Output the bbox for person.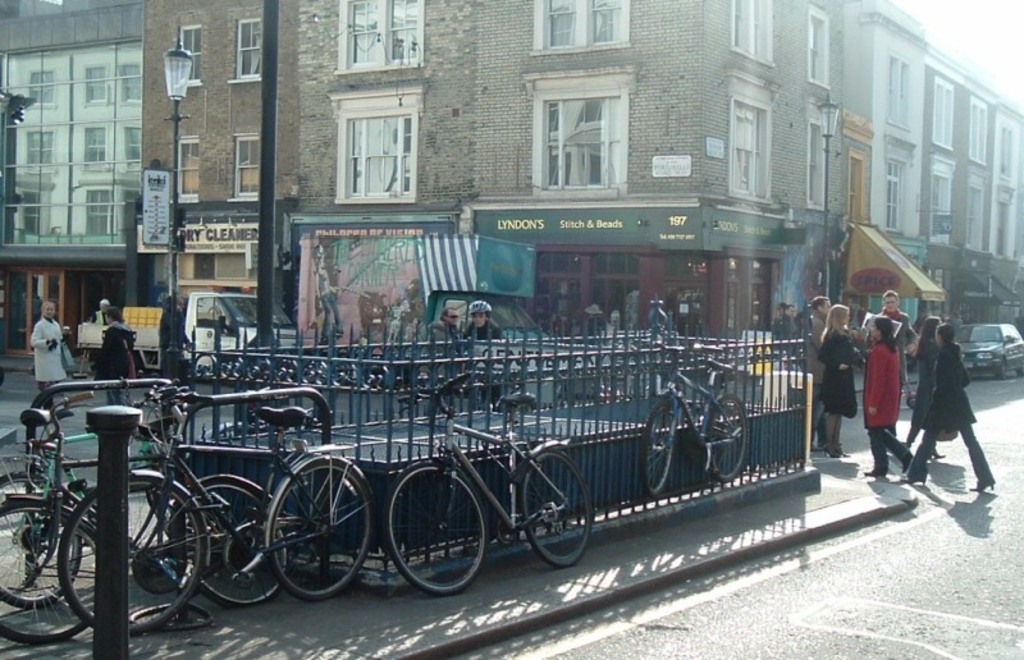
852,306,908,490.
